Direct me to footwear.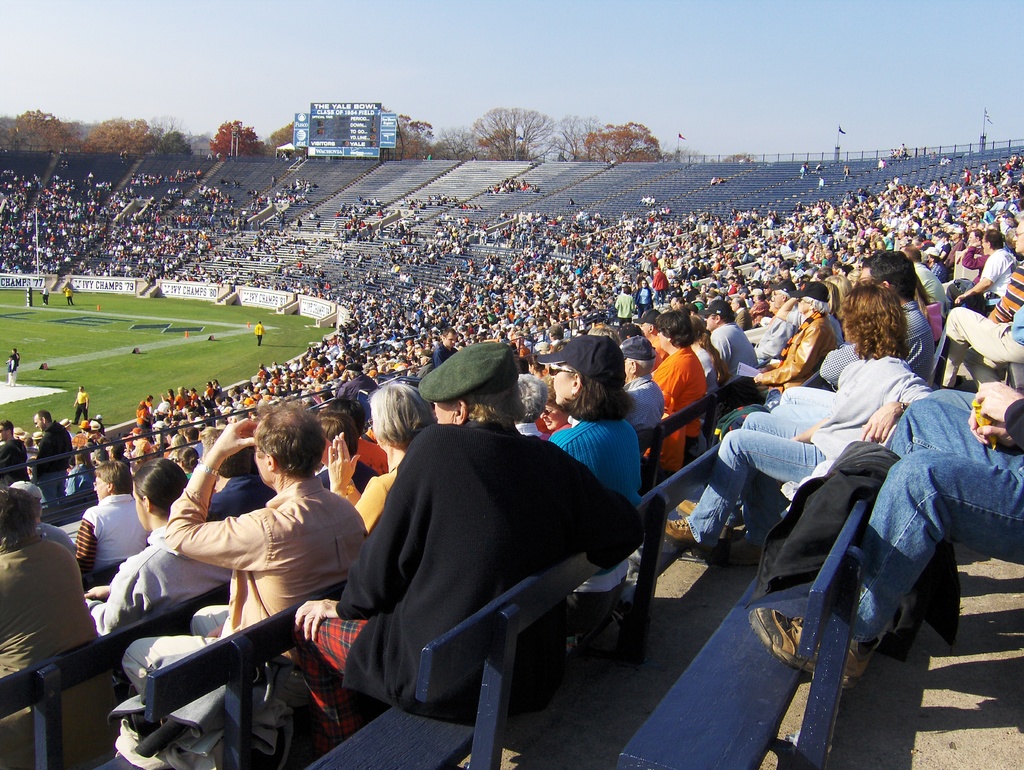
Direction: <box>661,513,707,556</box>.
